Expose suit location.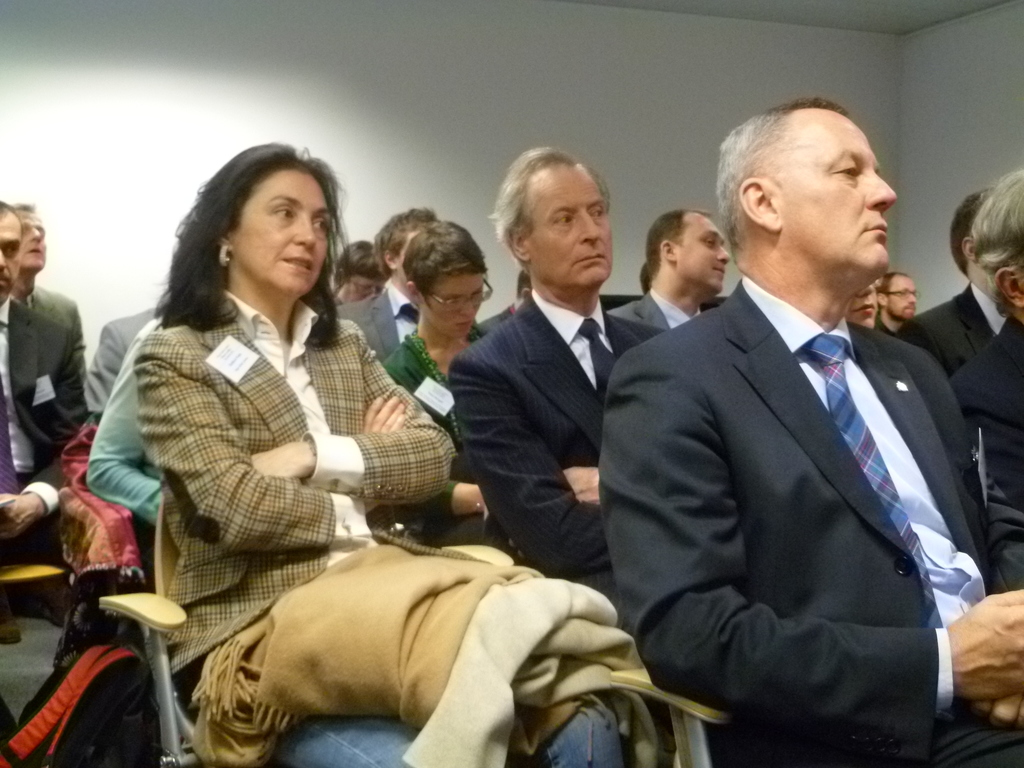
Exposed at [593,274,1023,764].
